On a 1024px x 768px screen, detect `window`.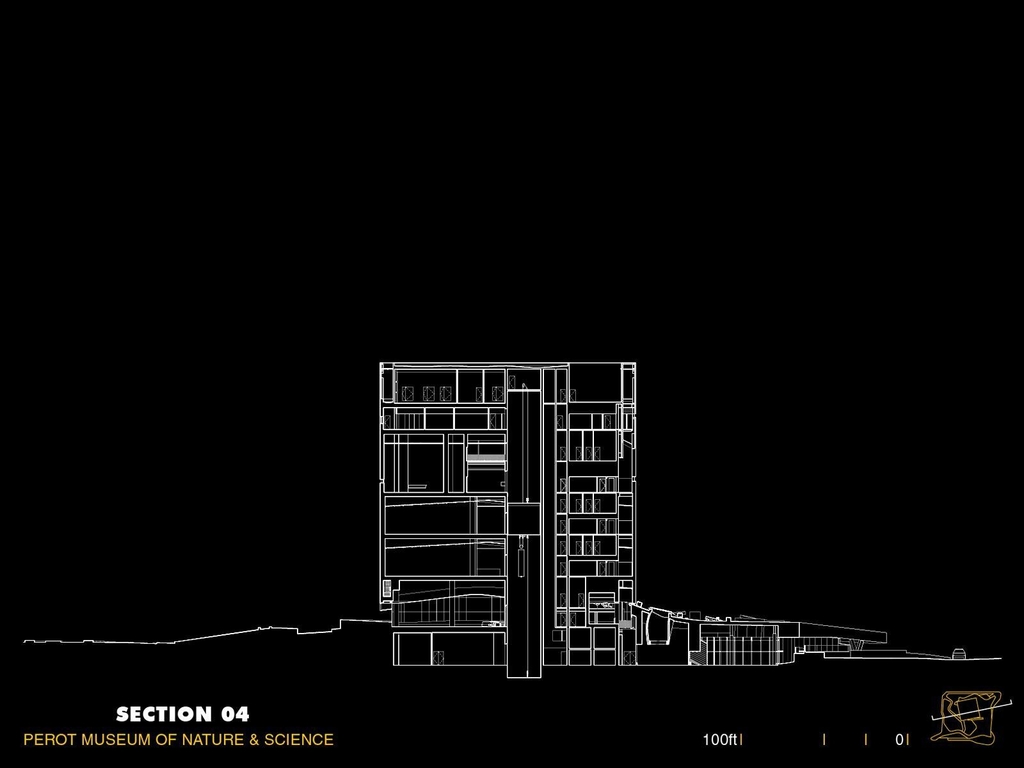
box(559, 521, 564, 534).
